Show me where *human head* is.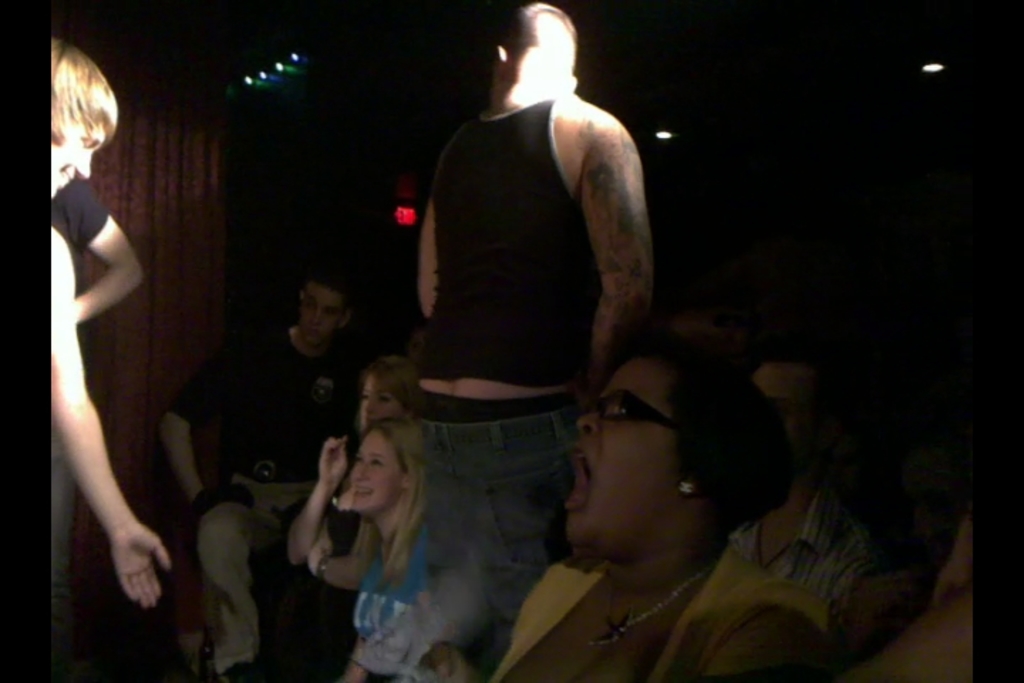
*human head* is at Rect(536, 344, 792, 575).
